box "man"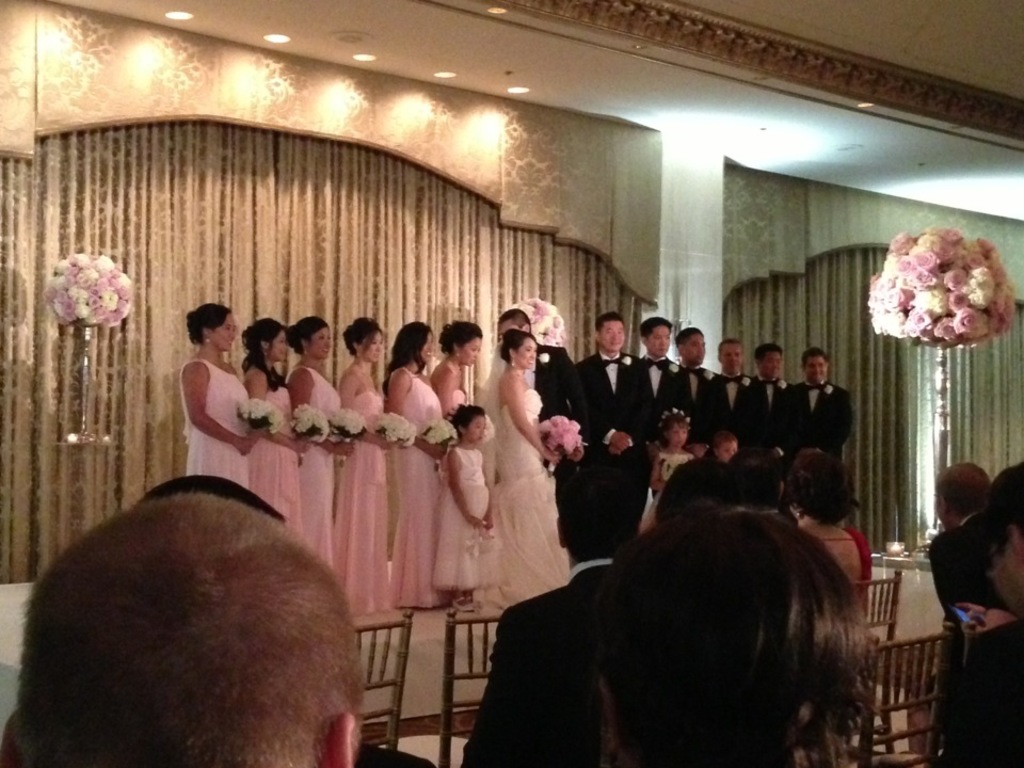
bbox=(574, 310, 645, 551)
